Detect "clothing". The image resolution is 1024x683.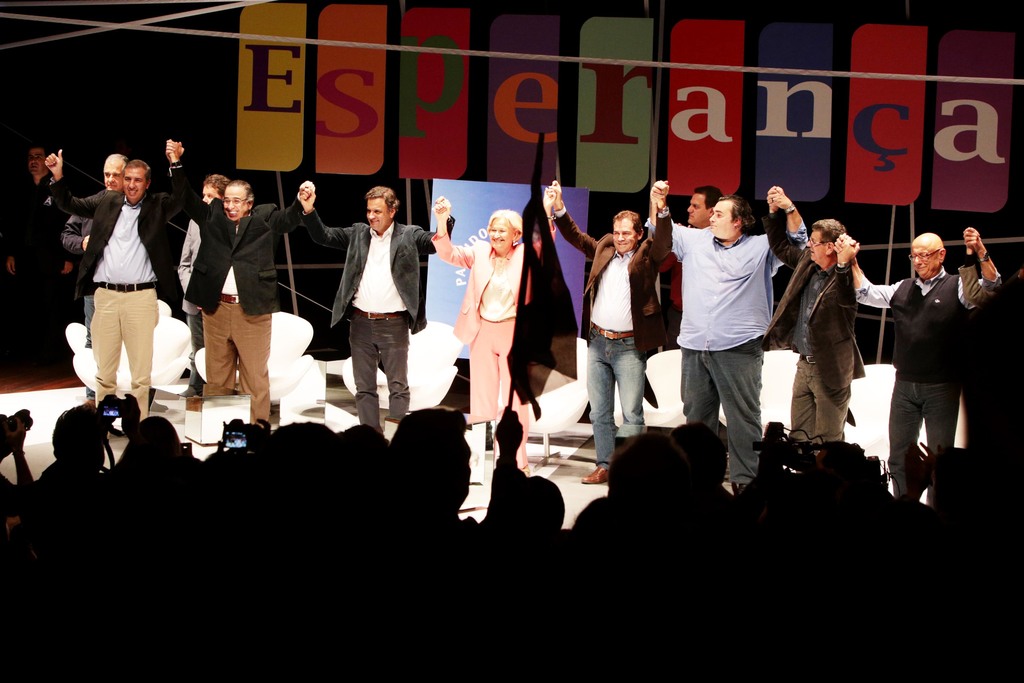
x1=13 y1=170 x2=61 y2=372.
